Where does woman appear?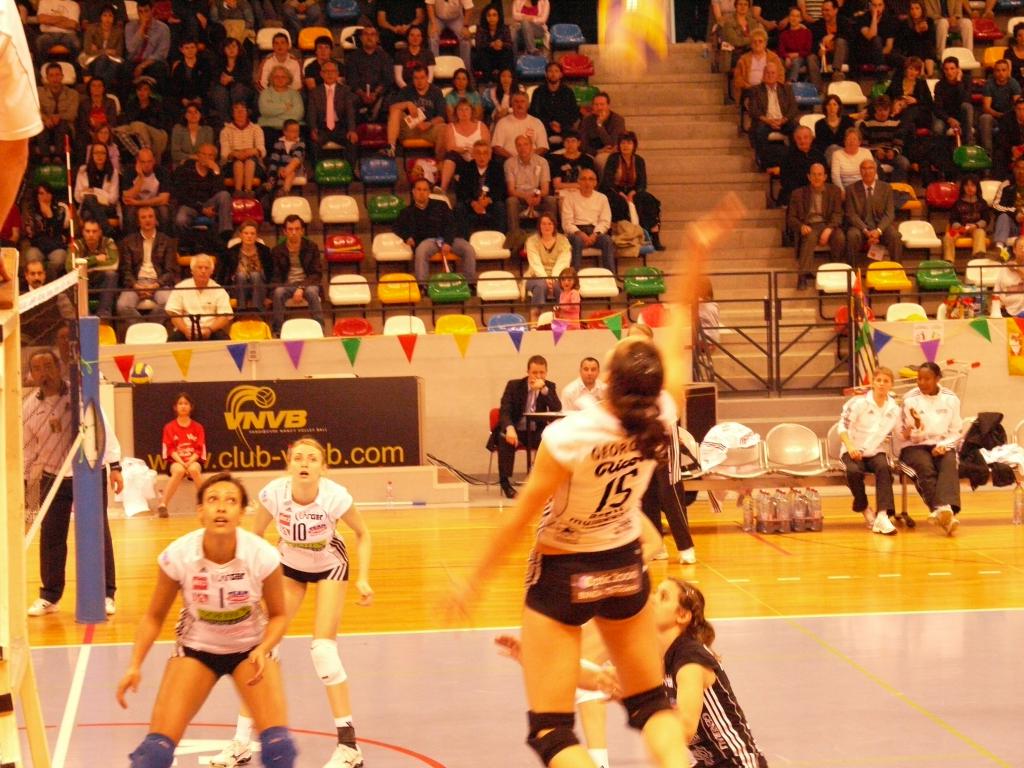
Appears at crop(442, 97, 494, 187).
